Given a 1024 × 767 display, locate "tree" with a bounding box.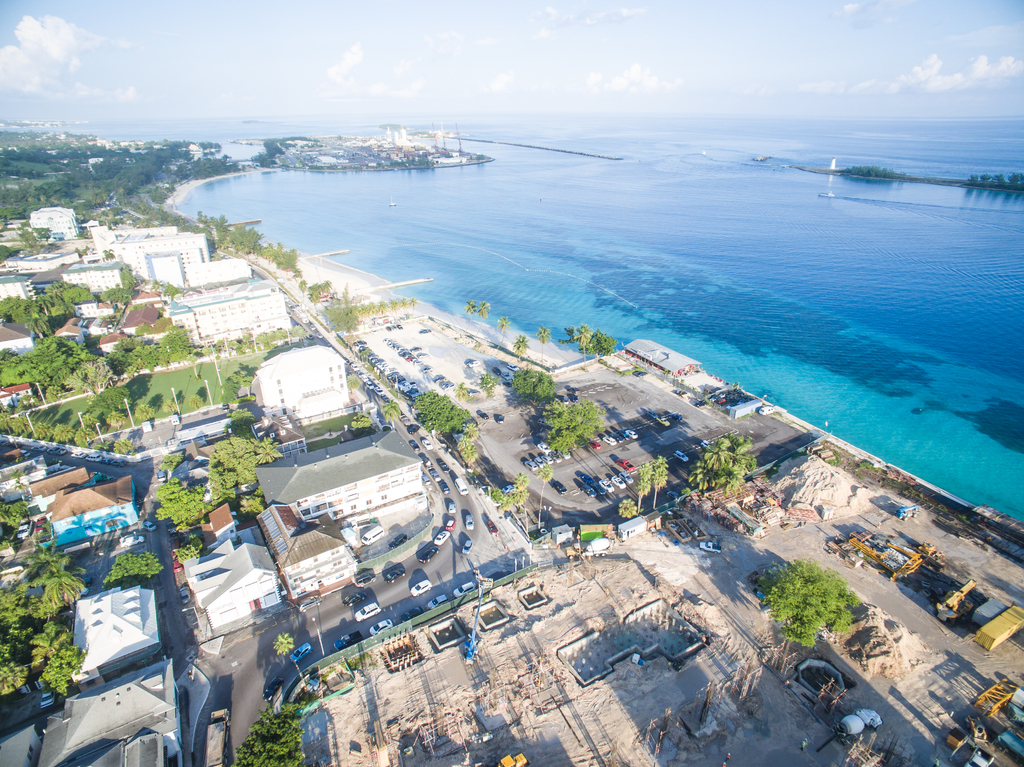
Located: bbox=(102, 406, 127, 432).
